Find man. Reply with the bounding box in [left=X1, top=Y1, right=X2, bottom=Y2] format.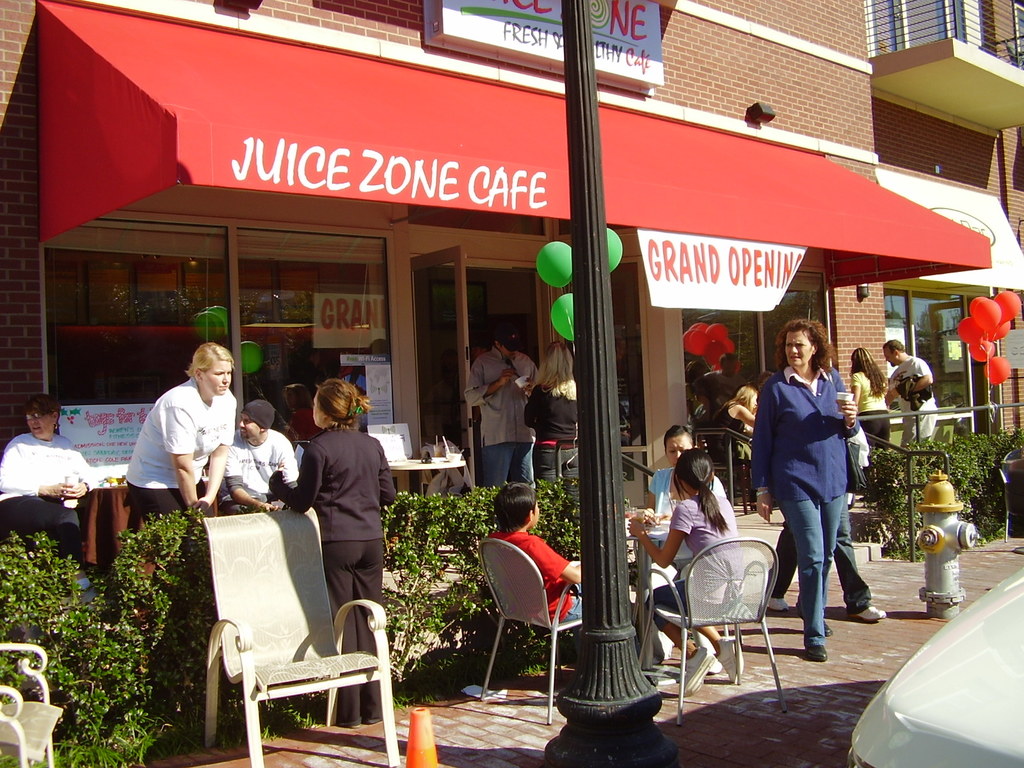
[left=463, top=325, right=547, bottom=488].
